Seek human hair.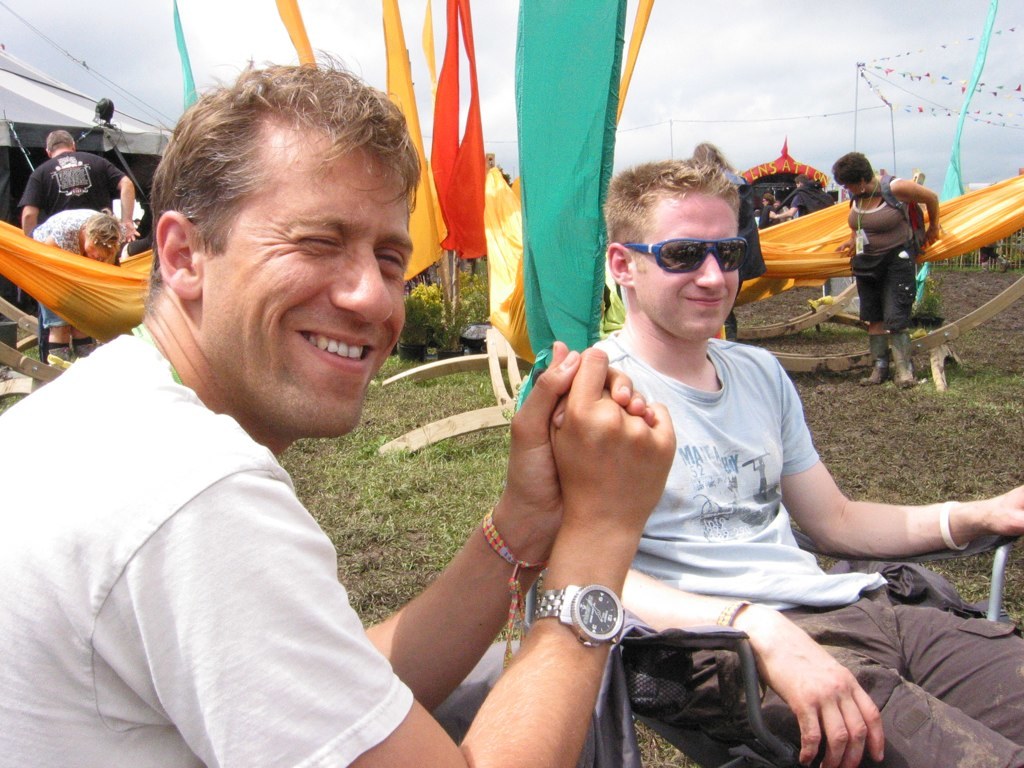
select_region(38, 124, 74, 160).
